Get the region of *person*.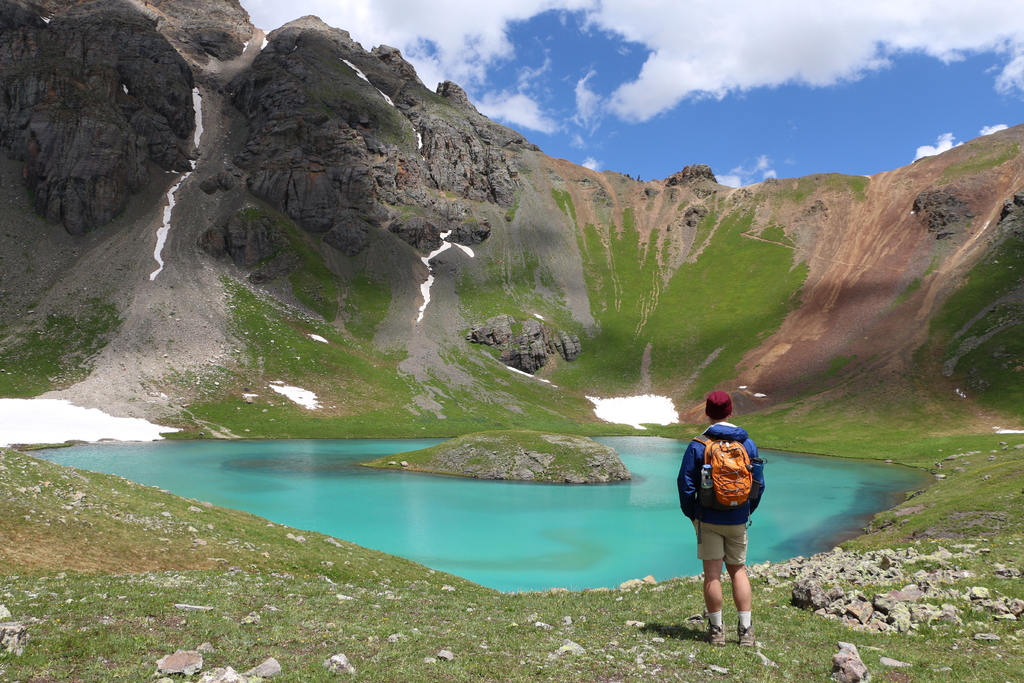
684,392,771,636.
